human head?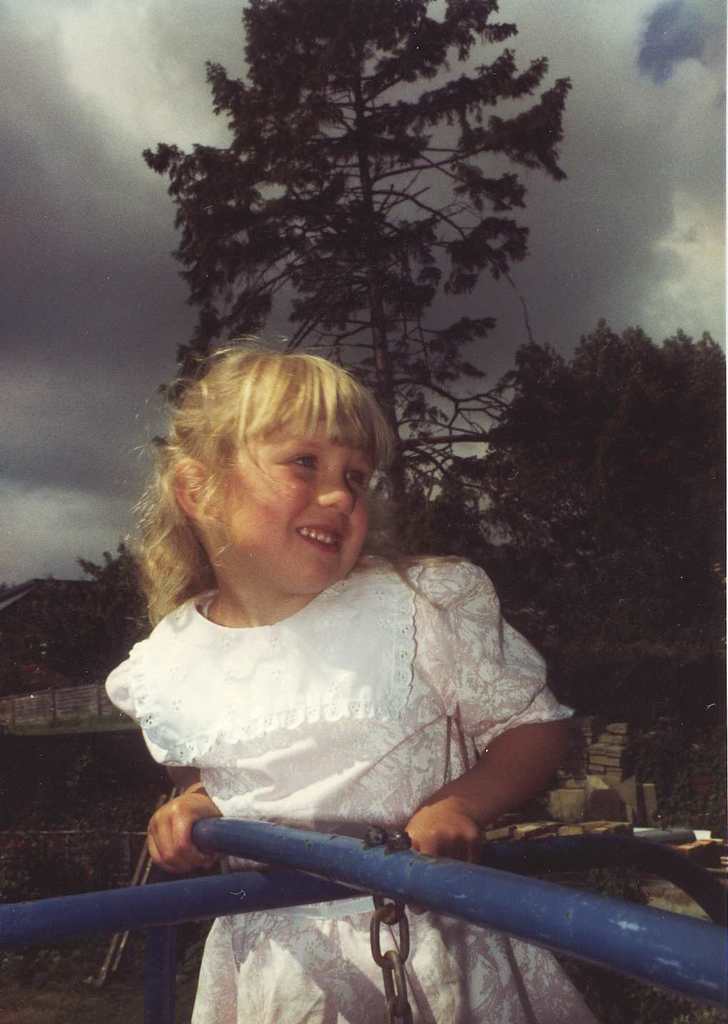
box(151, 339, 409, 591)
